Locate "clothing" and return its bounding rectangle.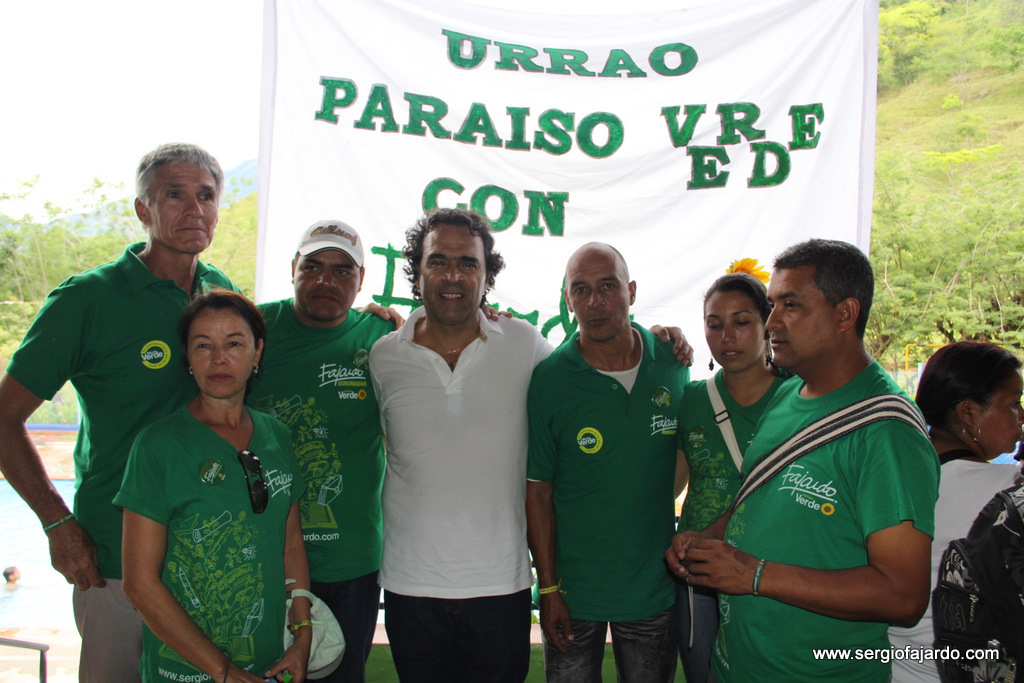
bbox=[527, 327, 693, 682].
